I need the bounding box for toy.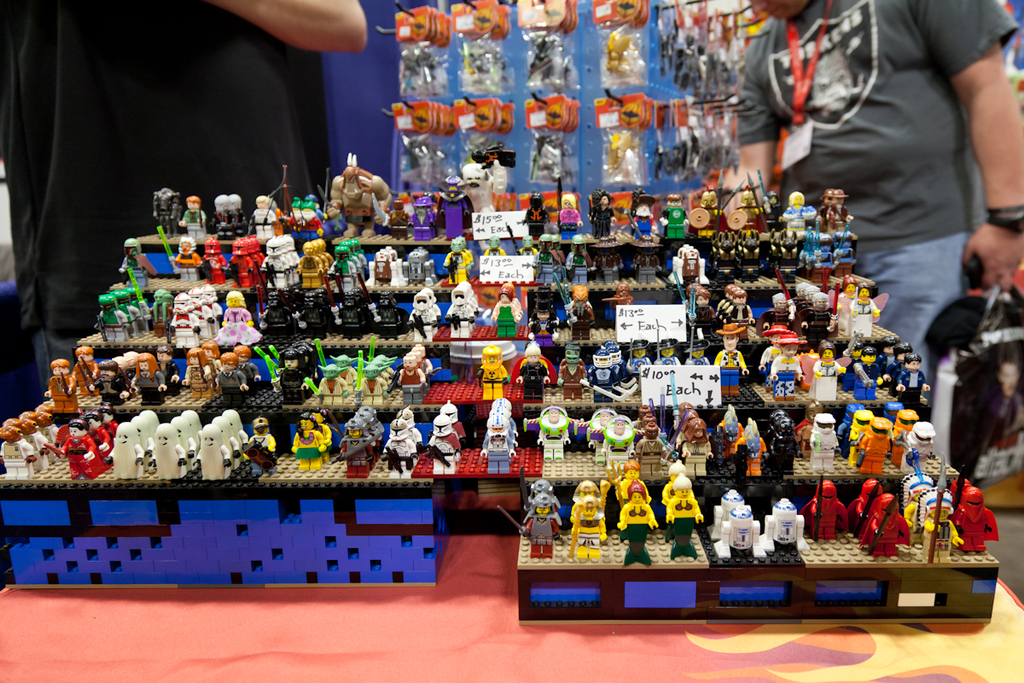
Here it is: rect(636, 414, 666, 441).
